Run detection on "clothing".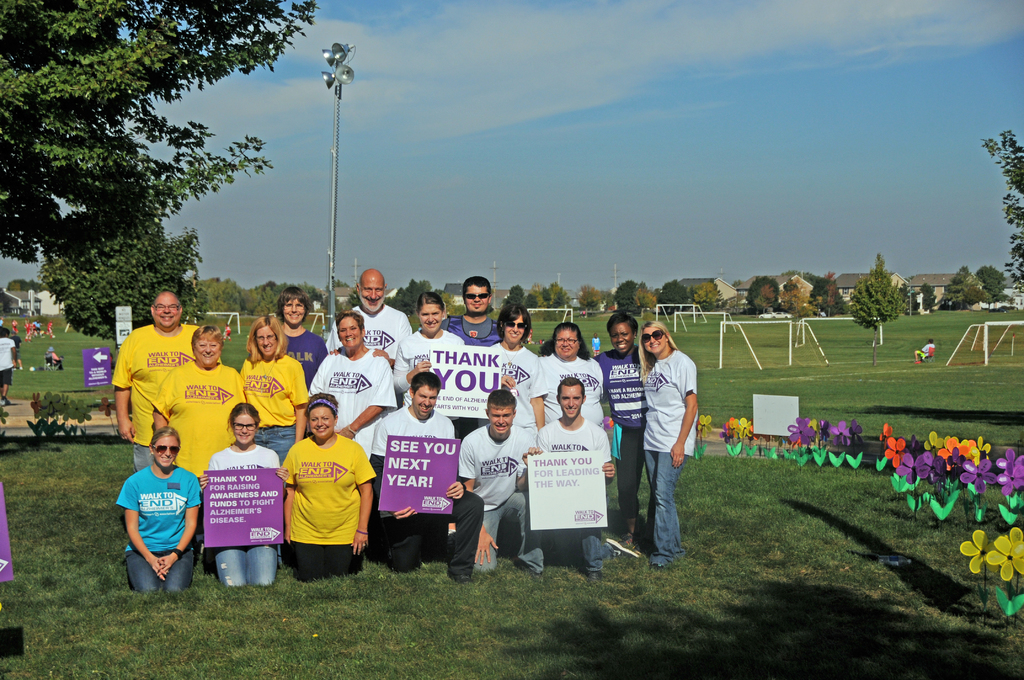
Result: crop(919, 341, 934, 359).
